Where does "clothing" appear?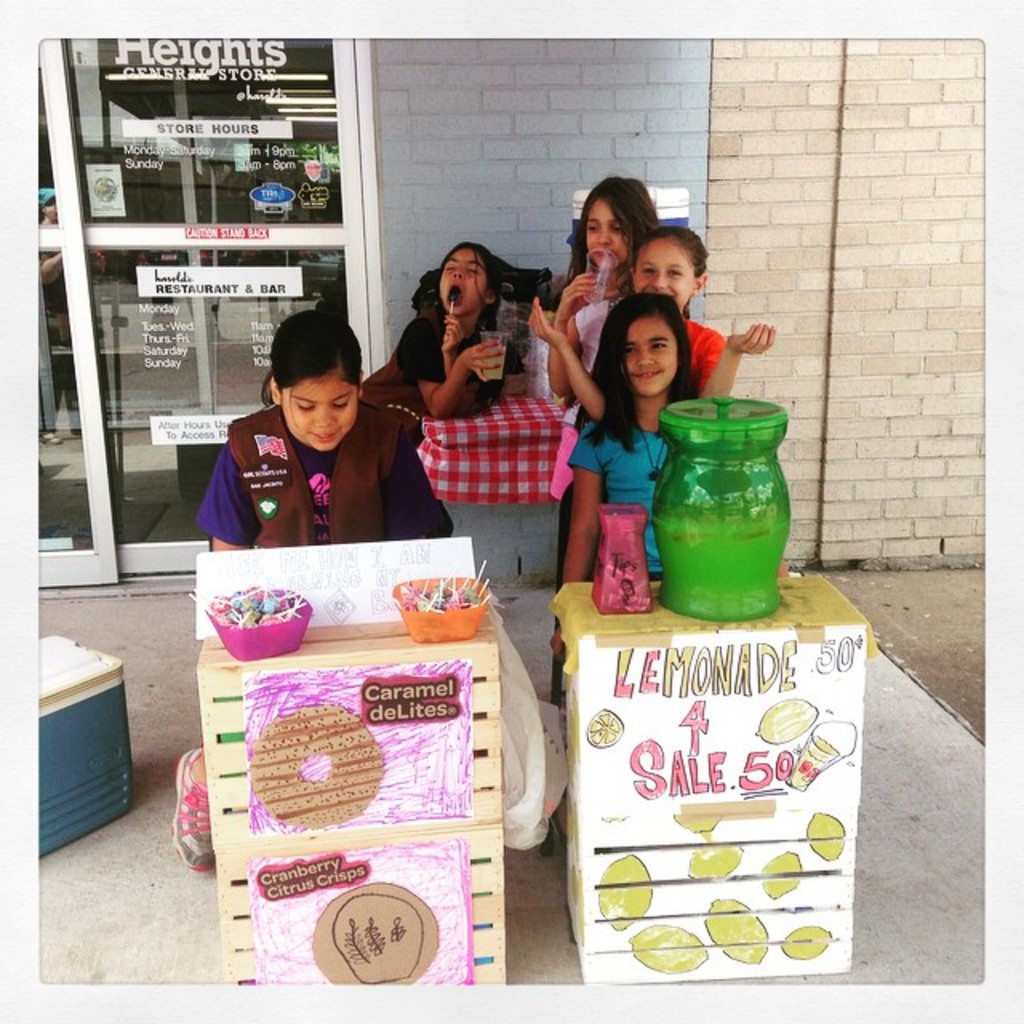
Appears at BBox(682, 315, 725, 382).
